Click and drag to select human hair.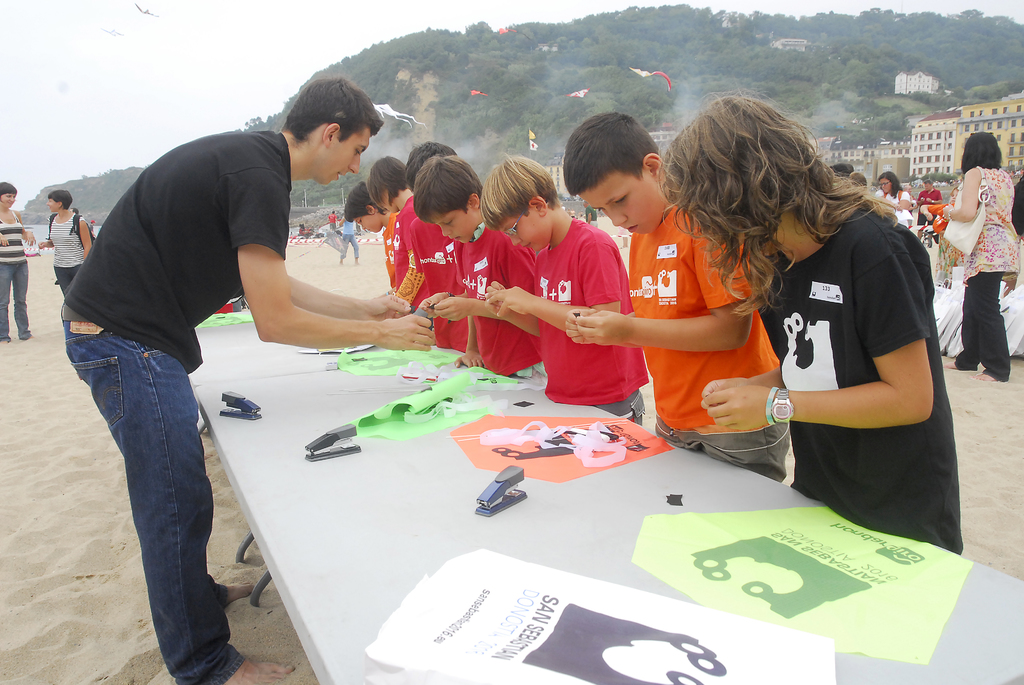
Selection: box(0, 178, 16, 197).
